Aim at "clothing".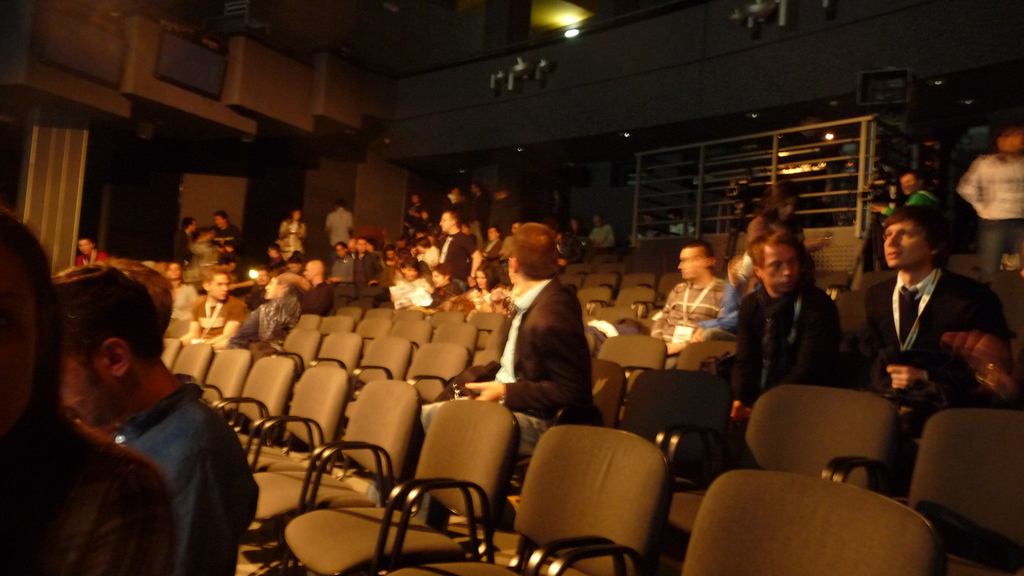
Aimed at [left=243, top=287, right=308, bottom=340].
